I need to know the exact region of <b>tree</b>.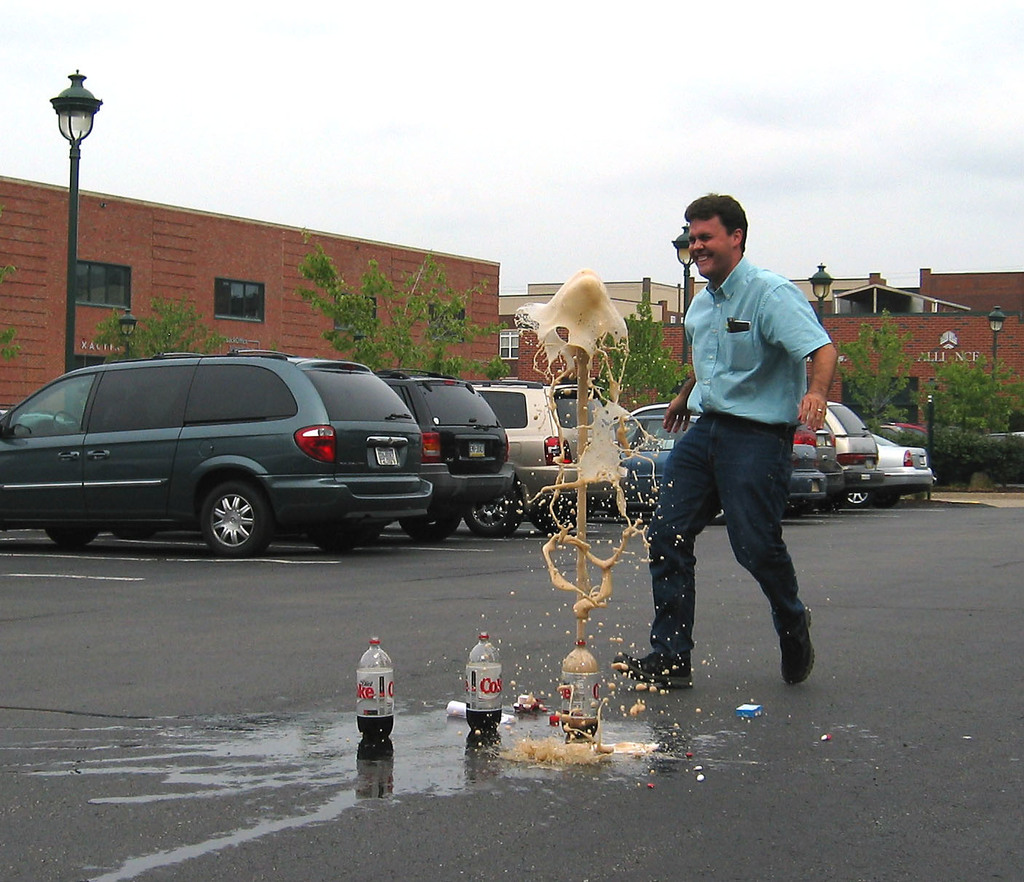
Region: <bbox>940, 354, 1023, 429</bbox>.
